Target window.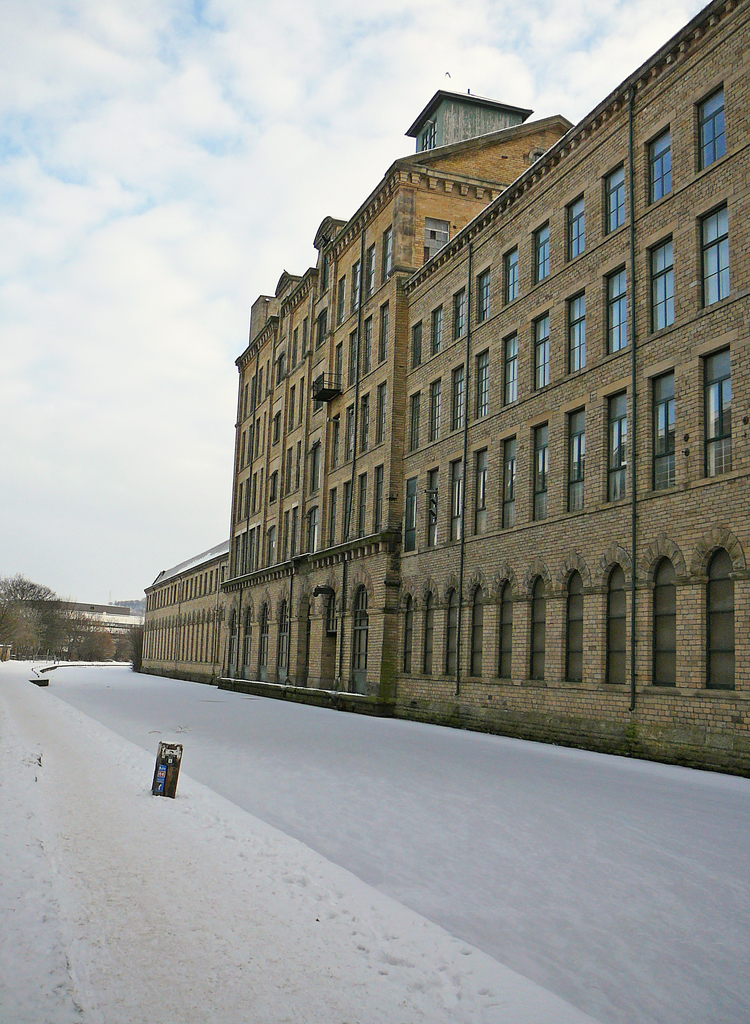
Target region: {"x1": 475, "y1": 347, "x2": 486, "y2": 420}.
